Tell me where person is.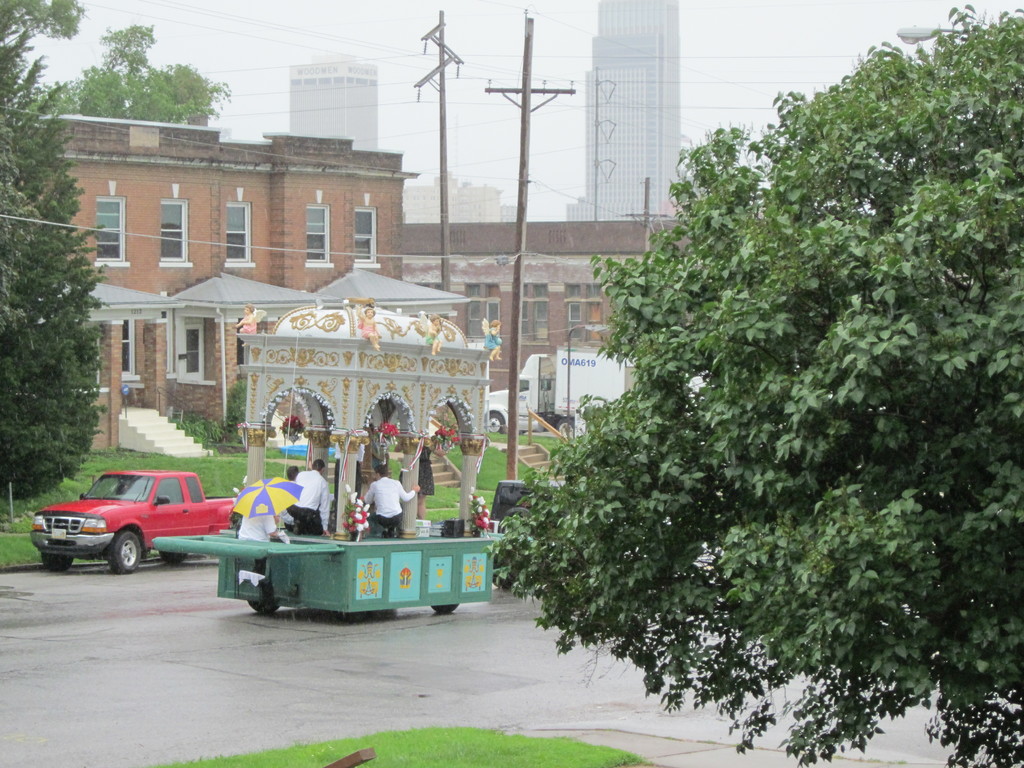
person is at [x1=278, y1=465, x2=307, y2=534].
